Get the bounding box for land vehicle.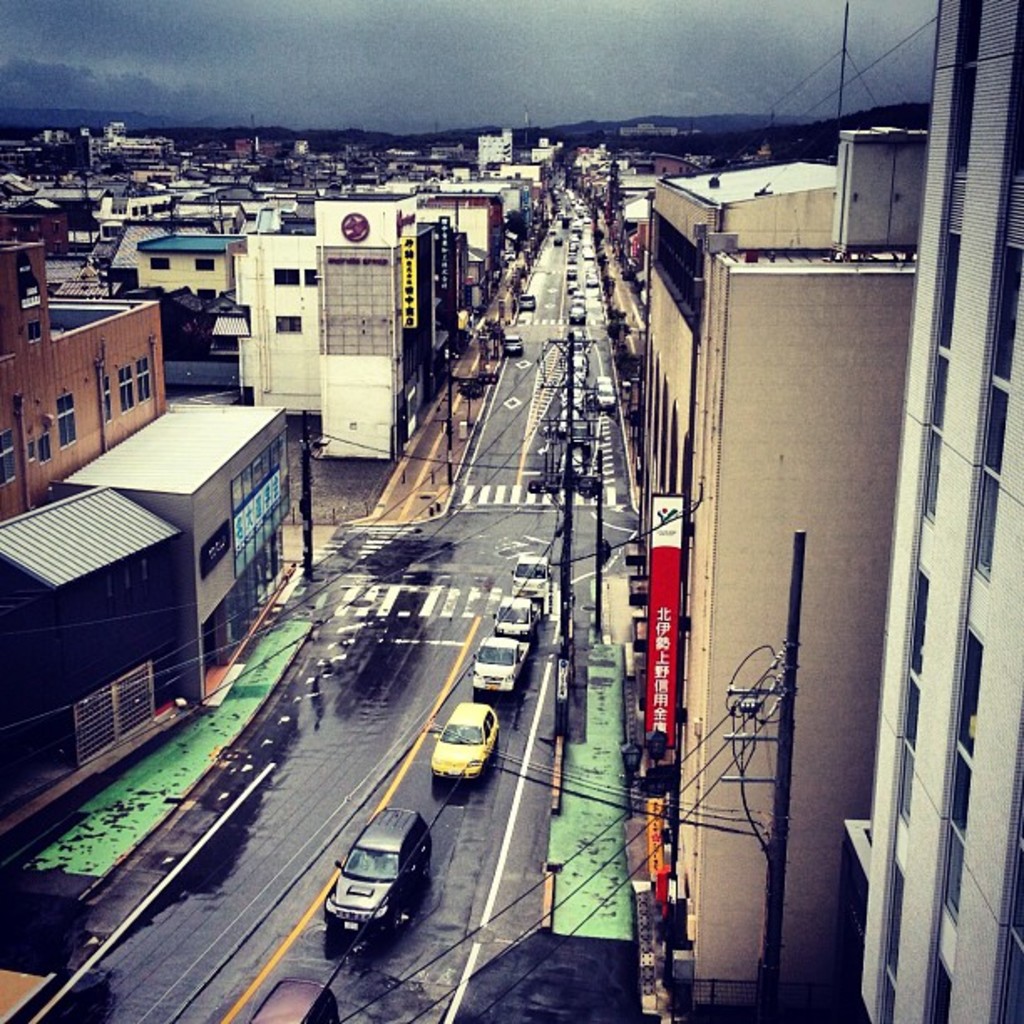
x1=599 y1=380 x2=621 y2=402.
